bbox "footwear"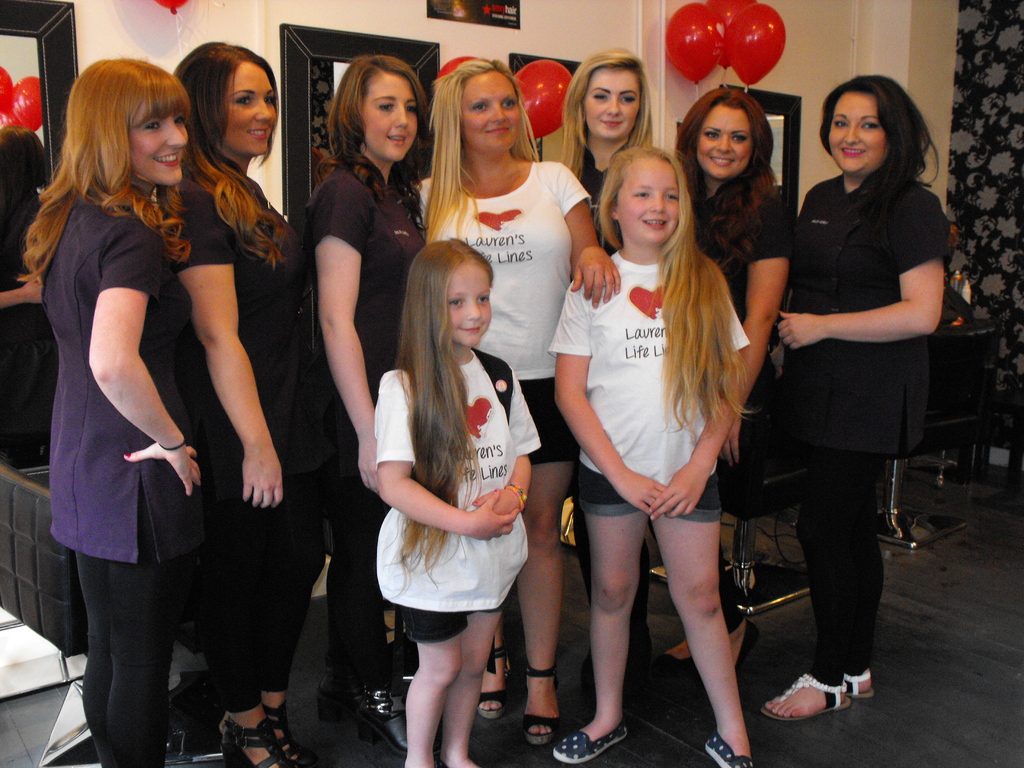
(704,735,753,766)
